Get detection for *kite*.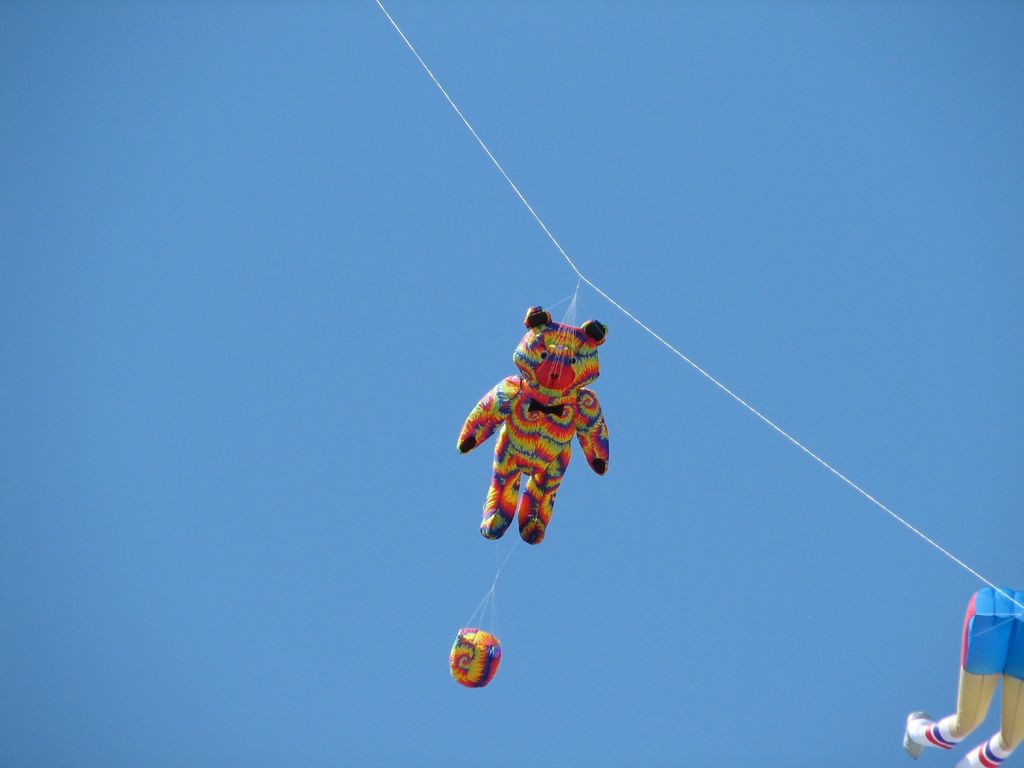
Detection: 446, 289, 612, 577.
